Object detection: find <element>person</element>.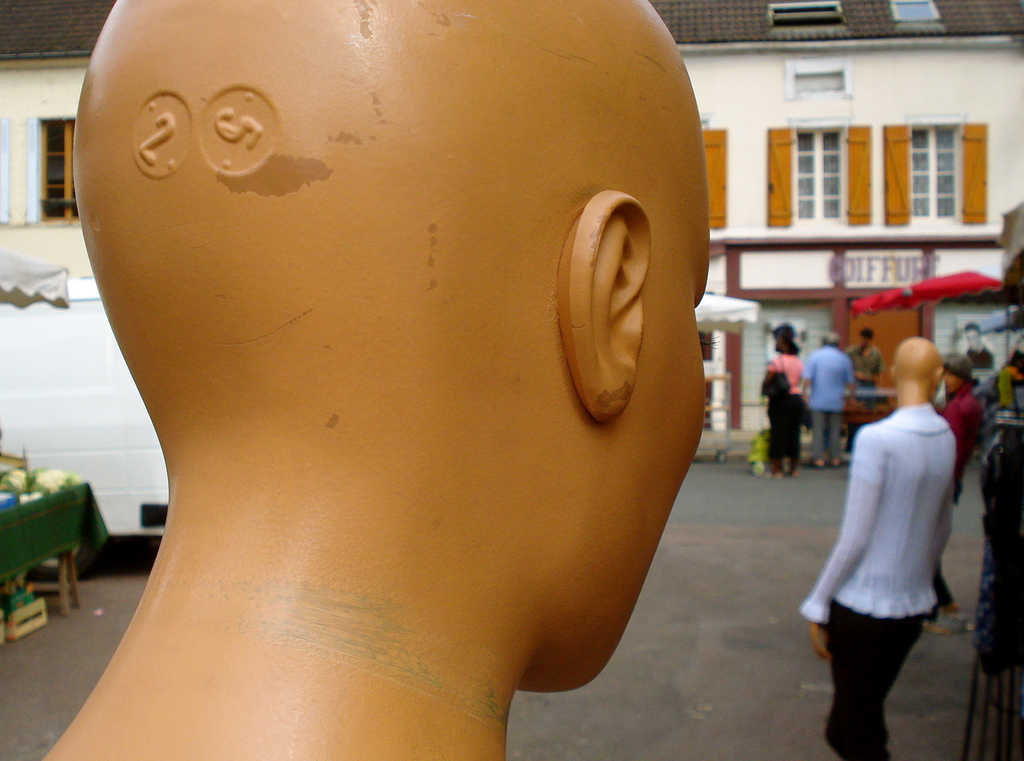
pyautogui.locateOnScreen(7, 0, 749, 749).
